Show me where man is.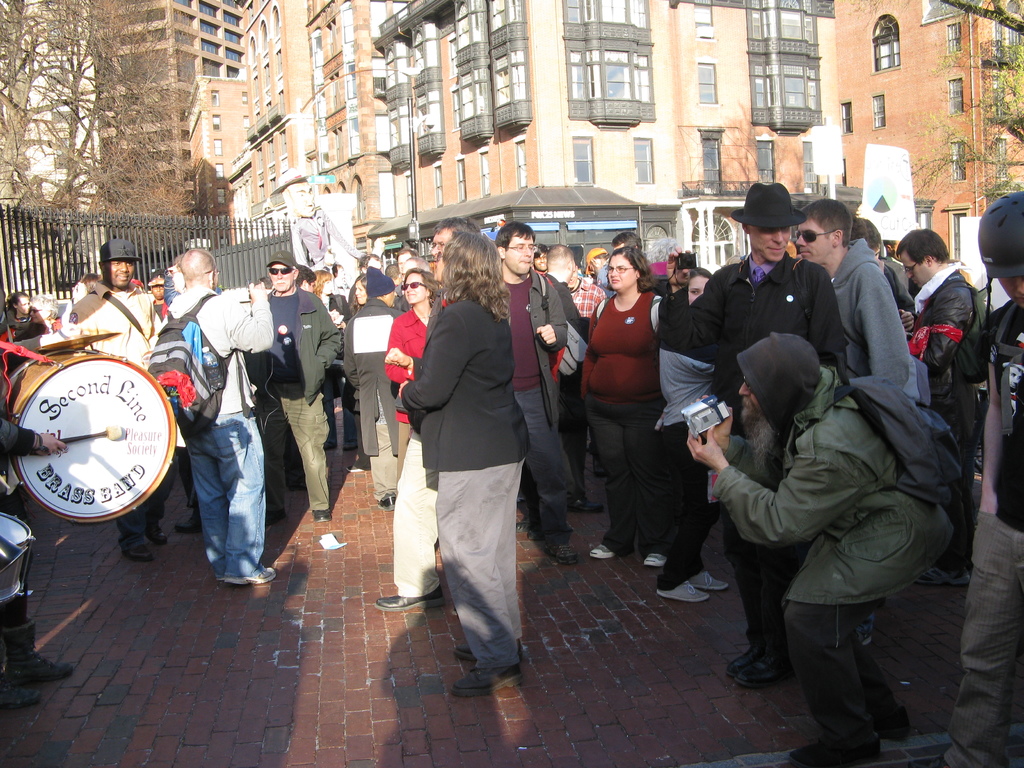
man is at x1=929 y1=180 x2=1023 y2=767.
